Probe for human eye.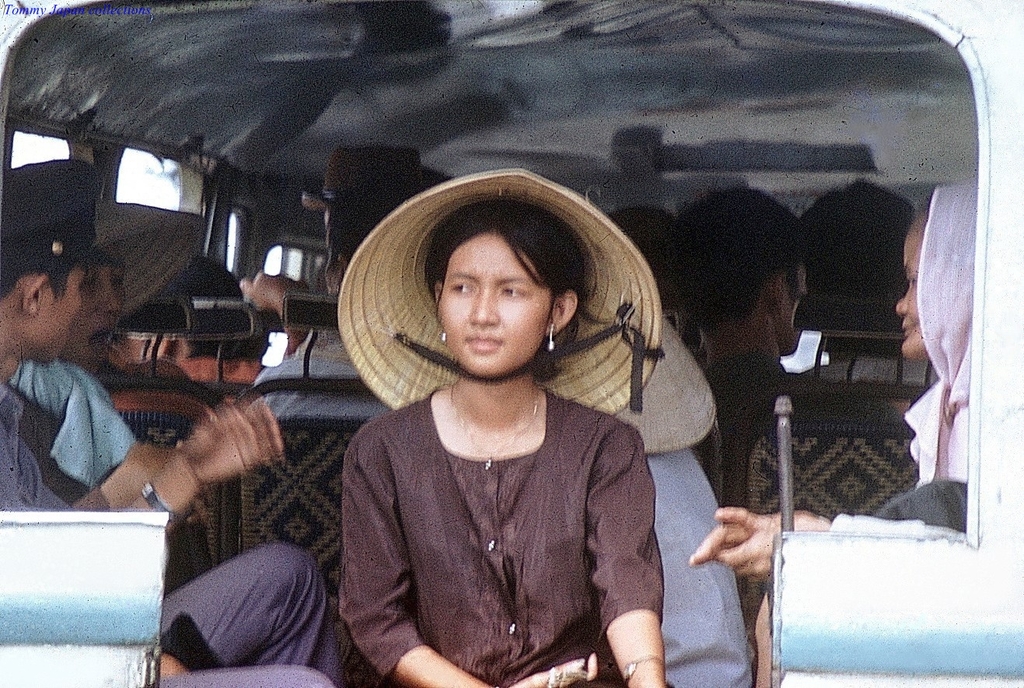
Probe result: [x1=451, y1=279, x2=477, y2=296].
